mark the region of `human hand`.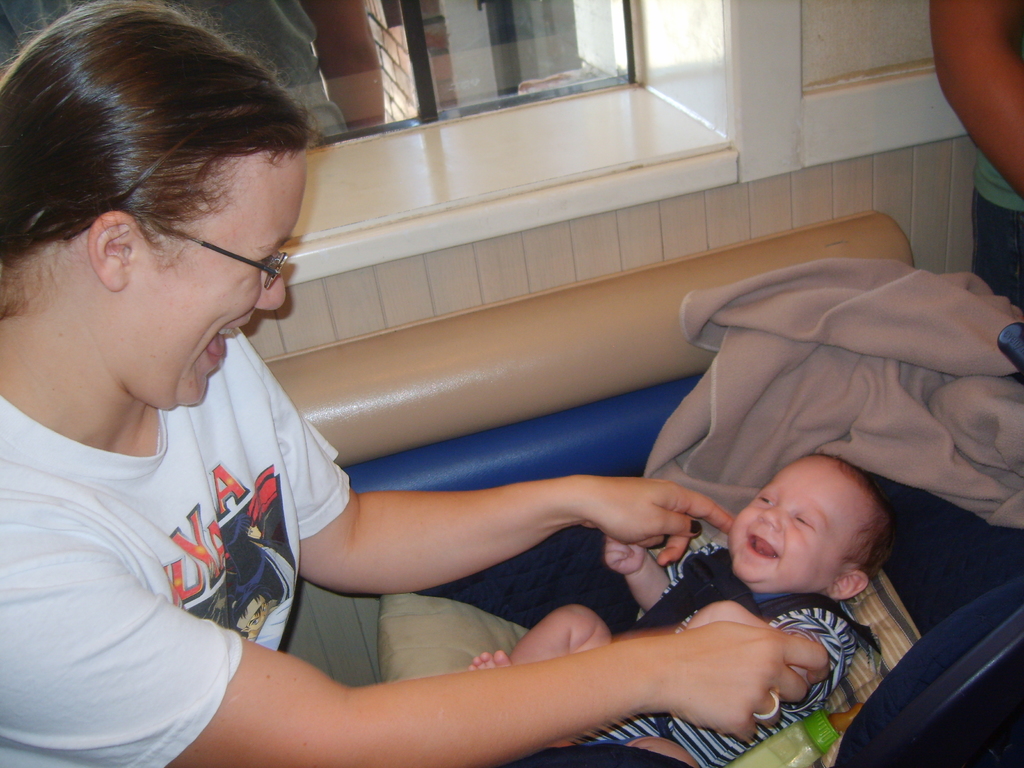
Region: [left=604, top=534, right=650, bottom=579].
